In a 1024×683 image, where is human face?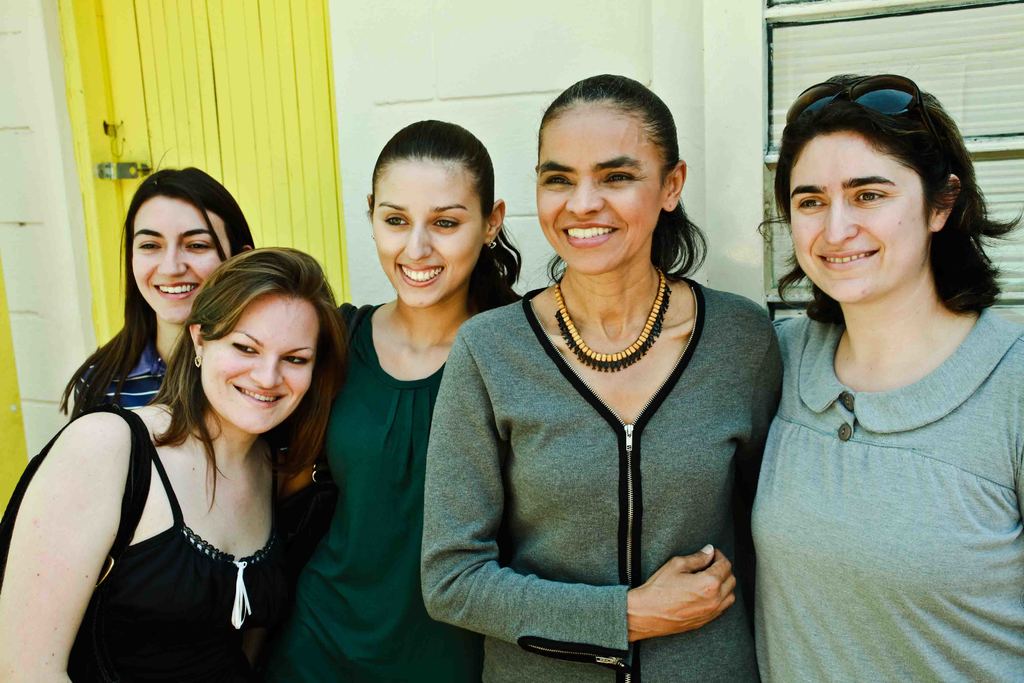
[535,104,668,274].
